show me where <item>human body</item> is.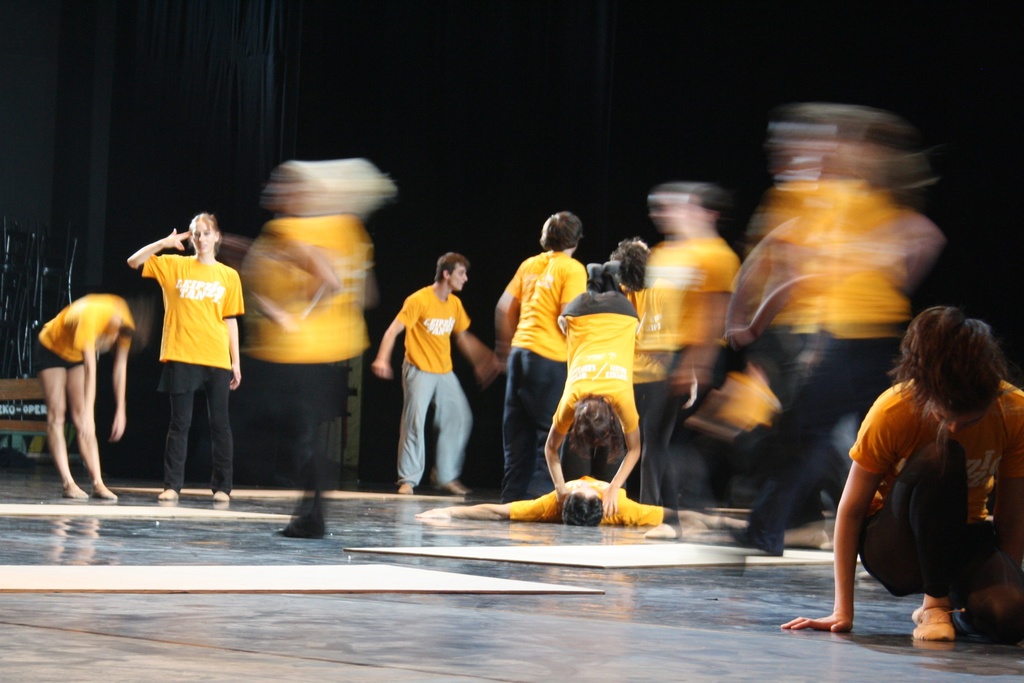
<item>human body</item> is at <box>123,227,246,502</box>.
